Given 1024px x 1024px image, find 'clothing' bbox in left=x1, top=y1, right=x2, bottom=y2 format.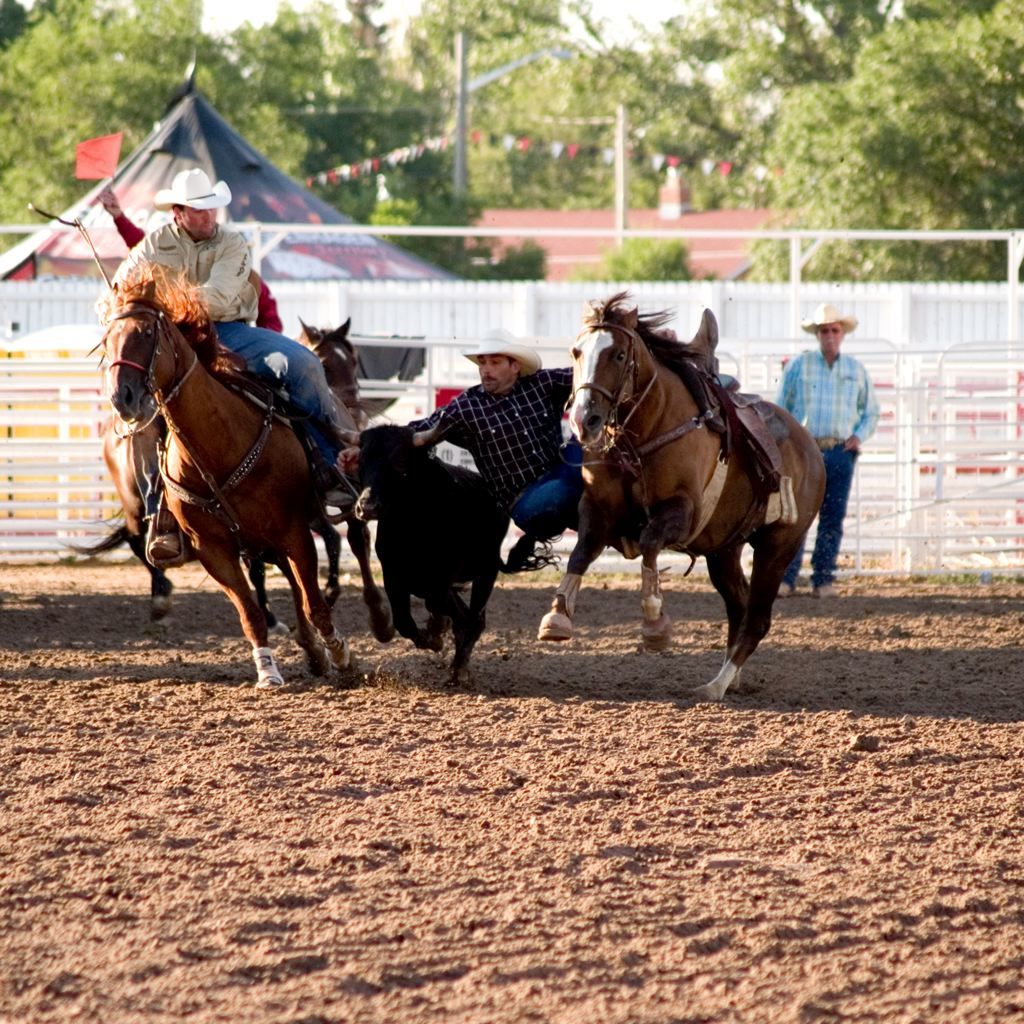
left=766, top=350, right=880, bottom=586.
